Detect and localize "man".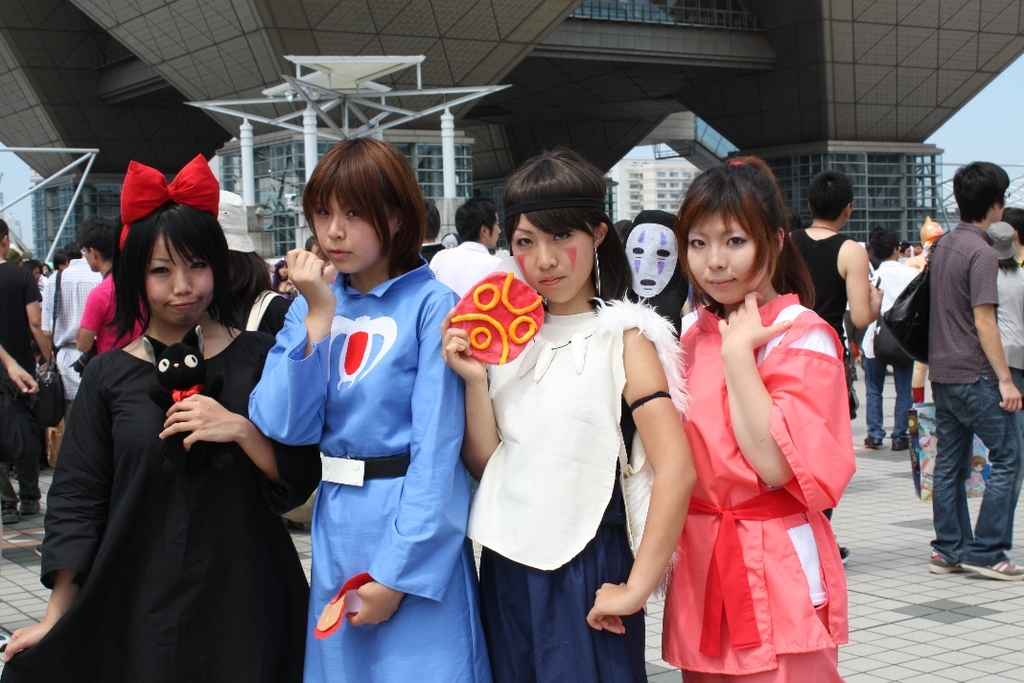
Localized at locate(0, 224, 54, 526).
